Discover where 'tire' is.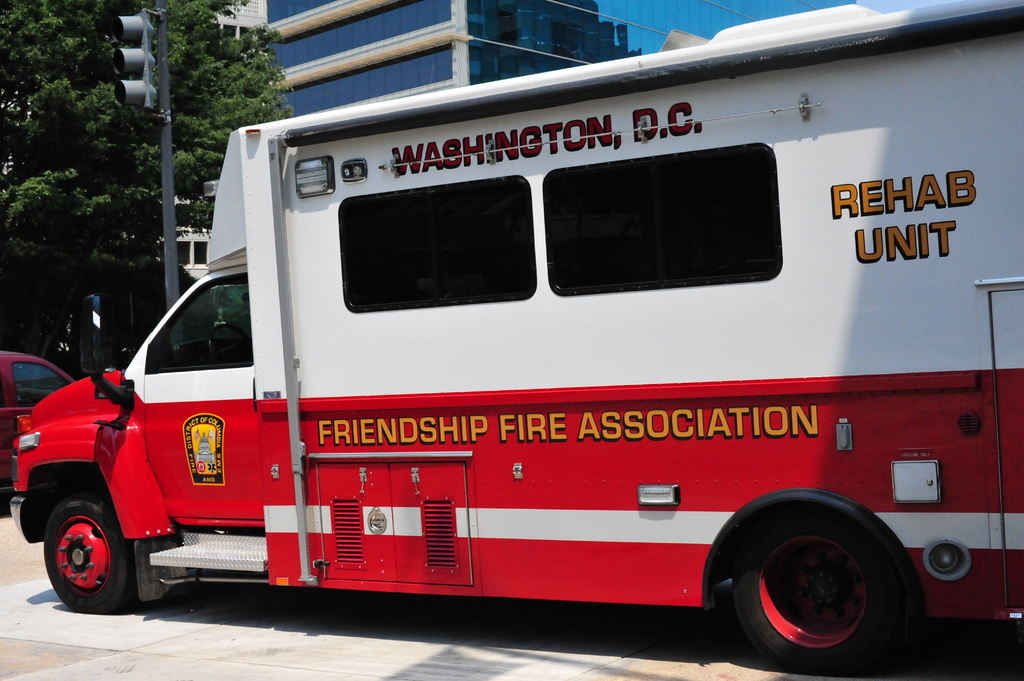
Discovered at [732,506,898,675].
